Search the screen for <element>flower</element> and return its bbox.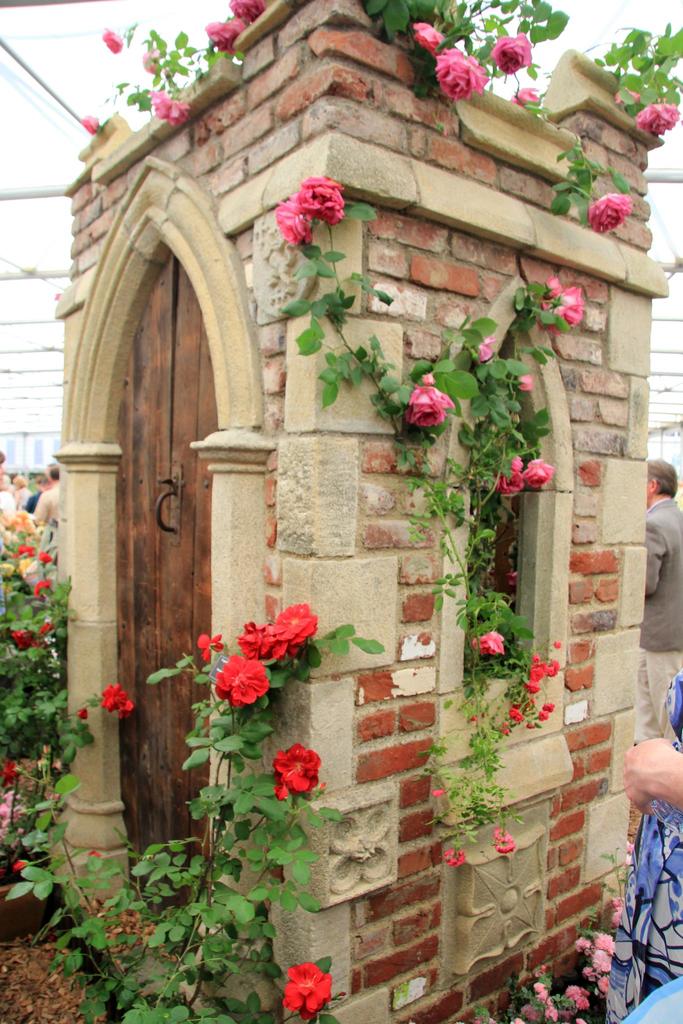
Found: [x1=274, y1=742, x2=320, y2=803].
